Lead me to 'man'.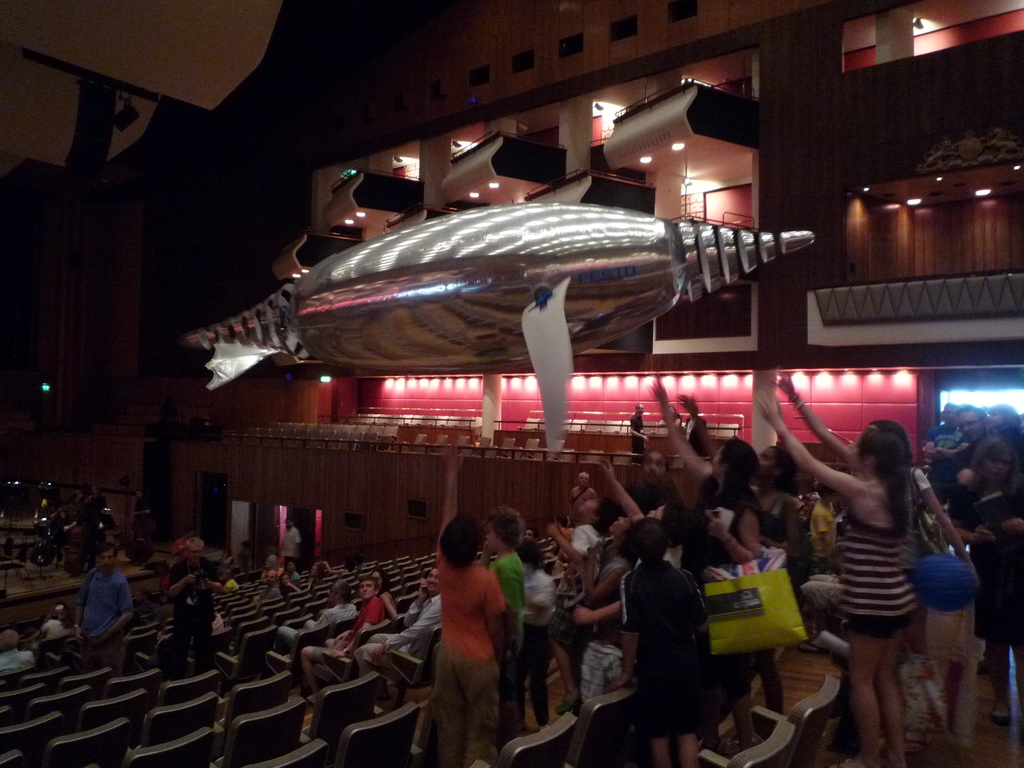
Lead to locate(355, 566, 440, 674).
